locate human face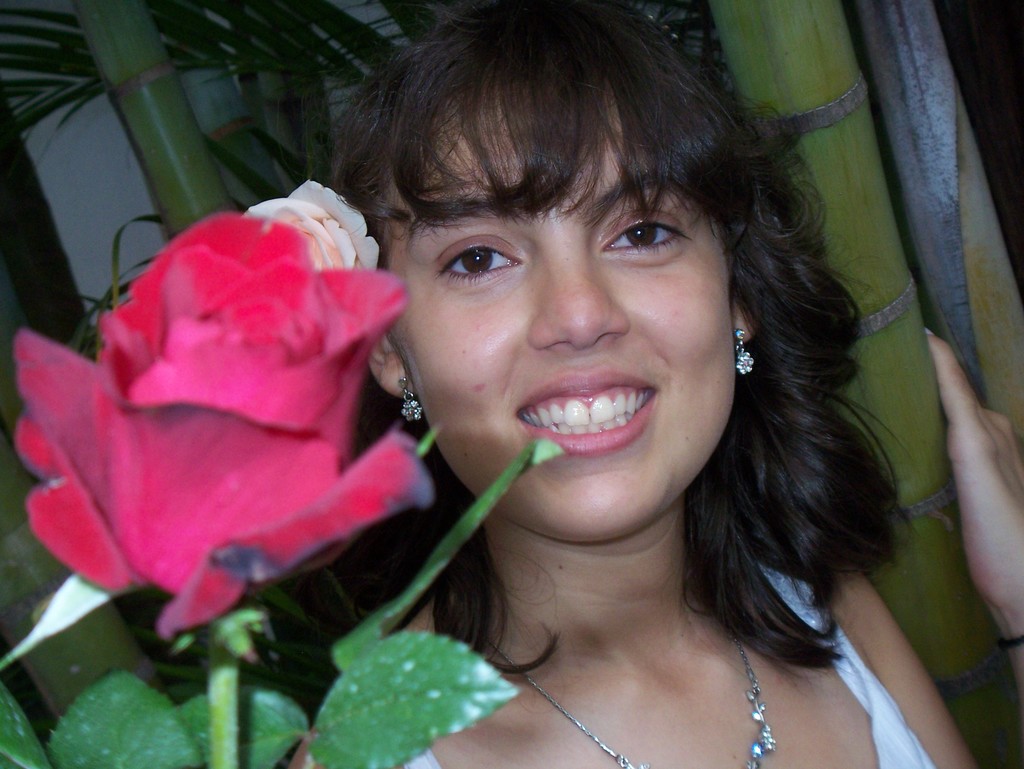
bbox=[386, 90, 733, 539]
